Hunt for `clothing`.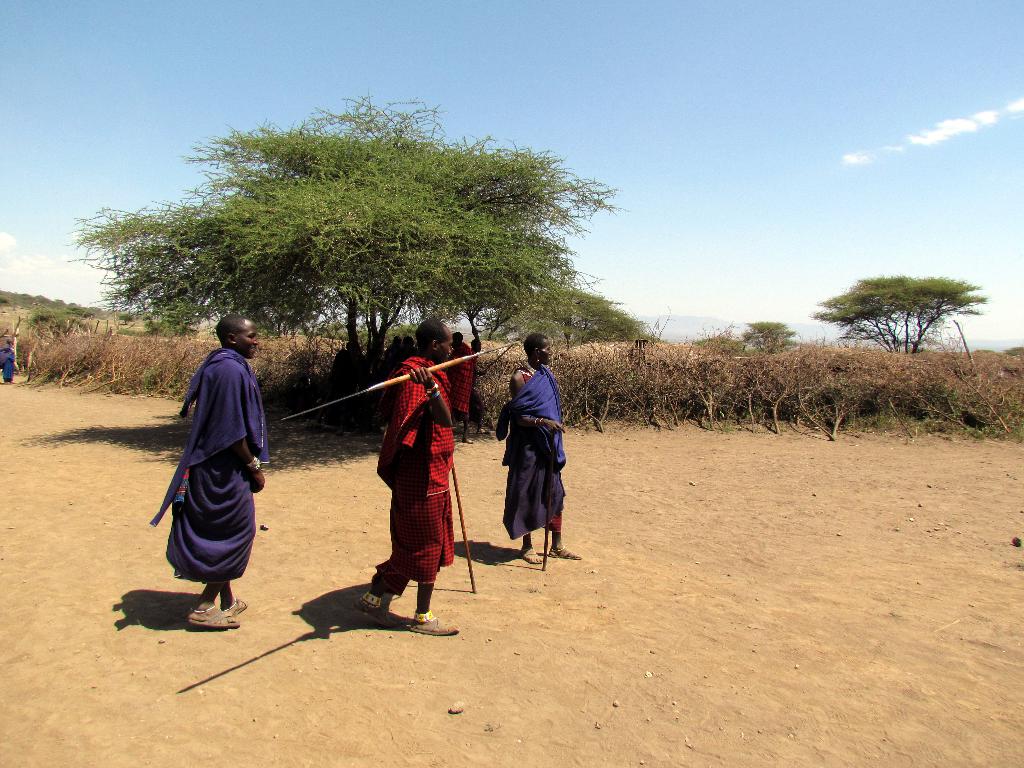
Hunted down at box=[155, 346, 282, 580].
